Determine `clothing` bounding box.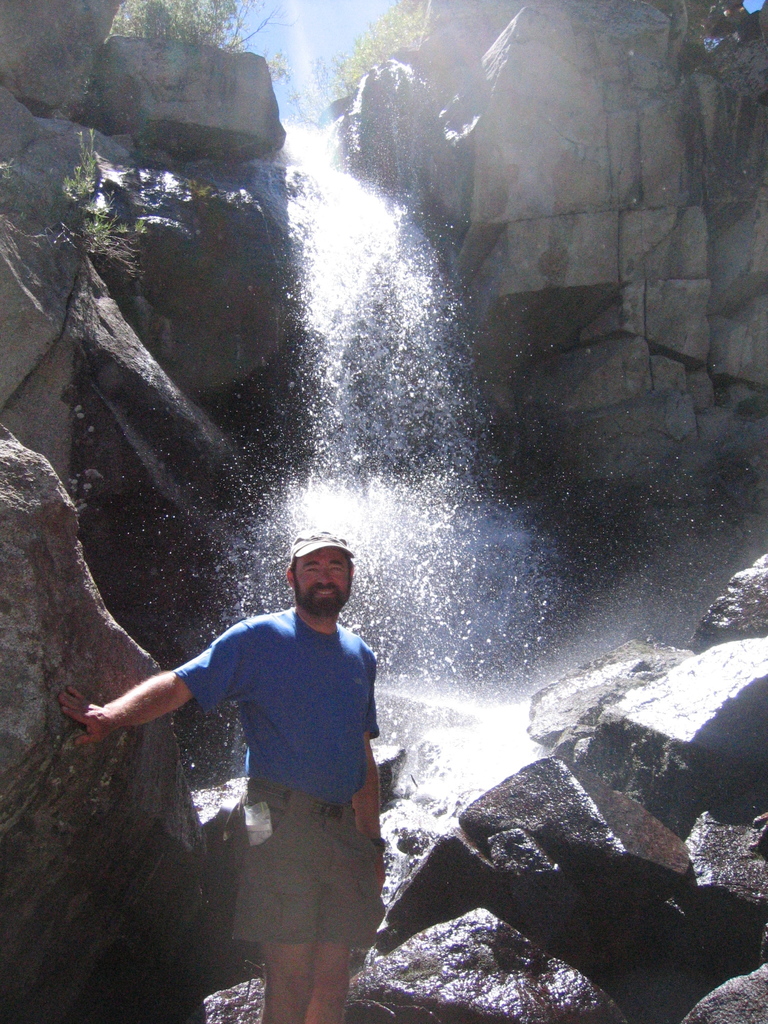
Determined: BBox(172, 609, 391, 954).
